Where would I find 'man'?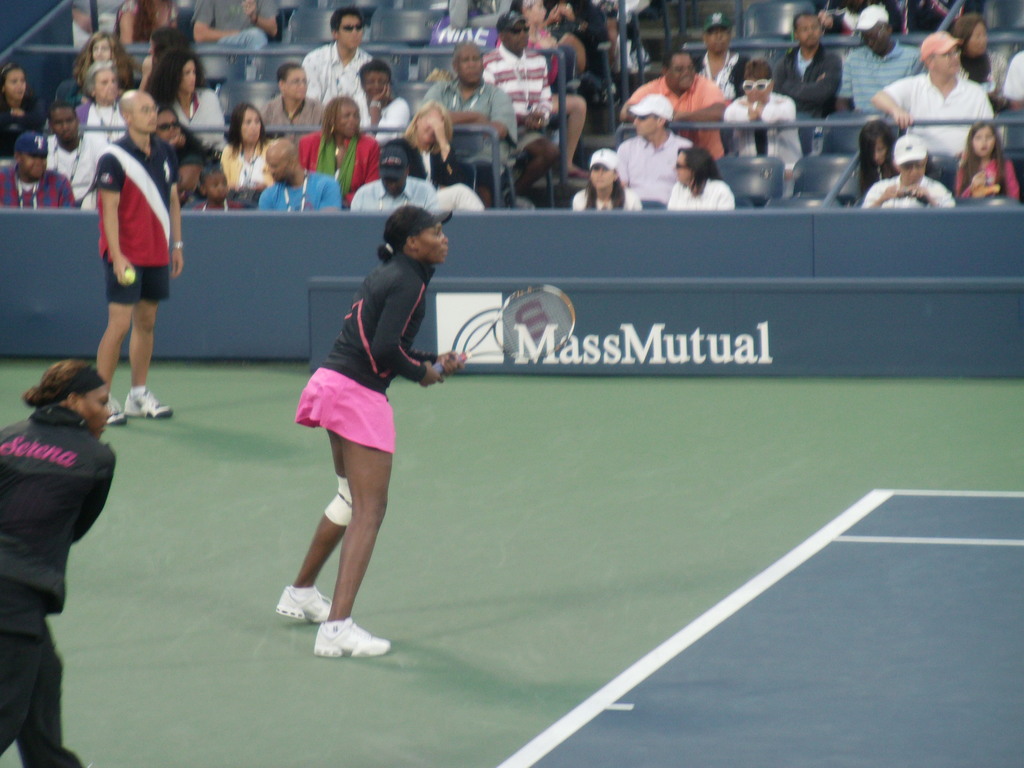
At locate(697, 14, 744, 102).
